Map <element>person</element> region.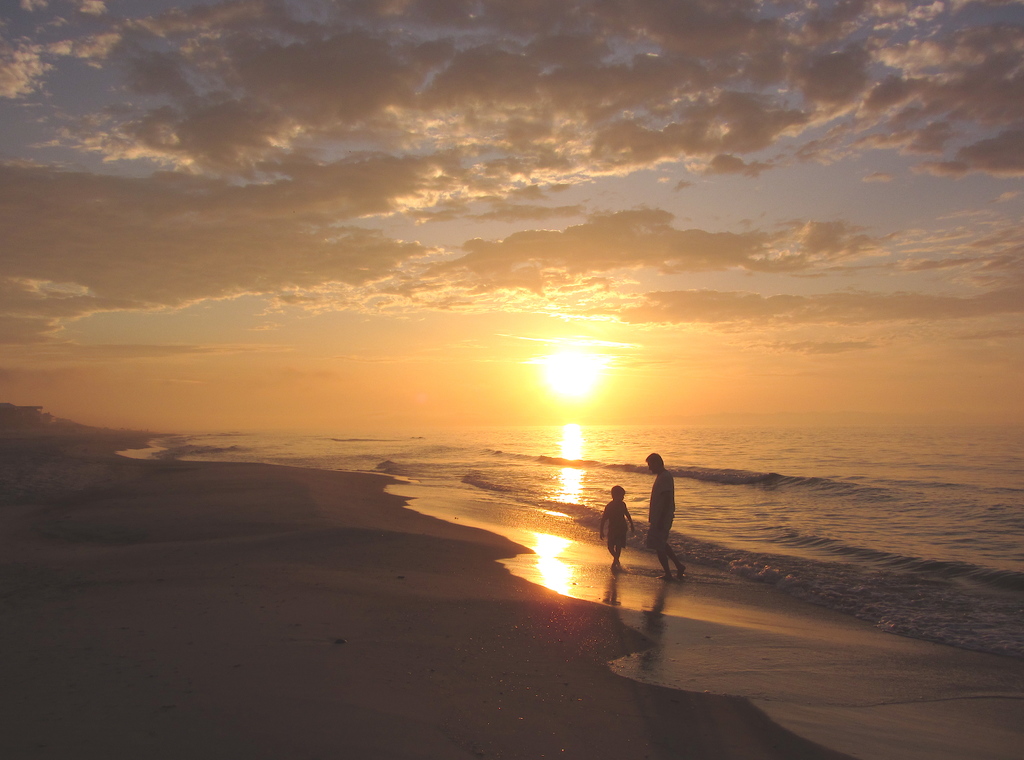
Mapped to (643,450,686,579).
